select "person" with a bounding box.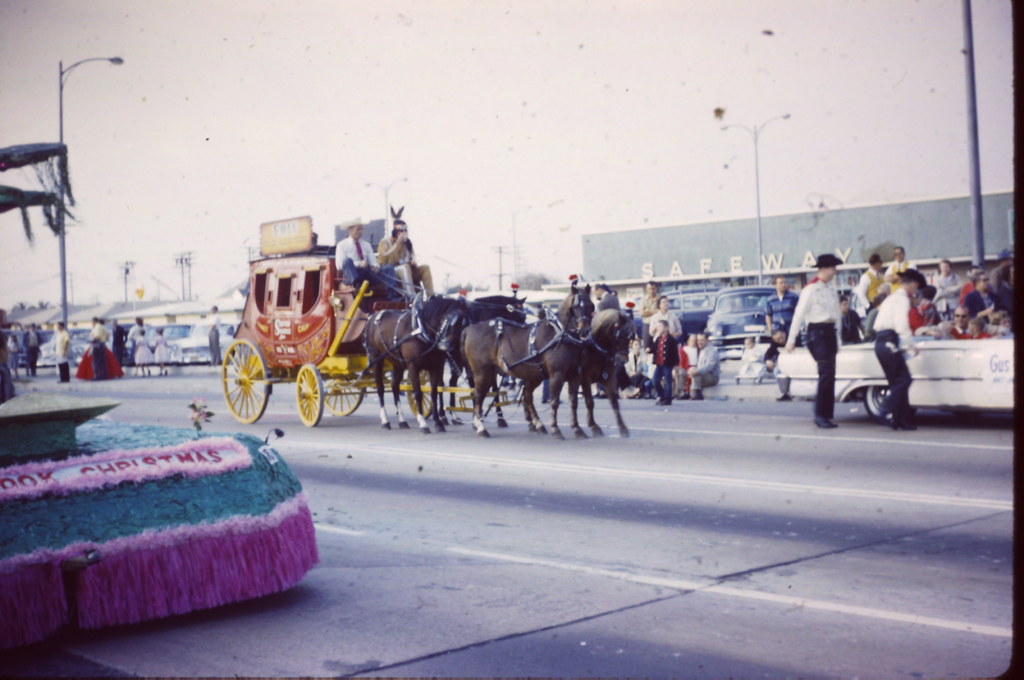
bbox=[376, 207, 435, 300].
